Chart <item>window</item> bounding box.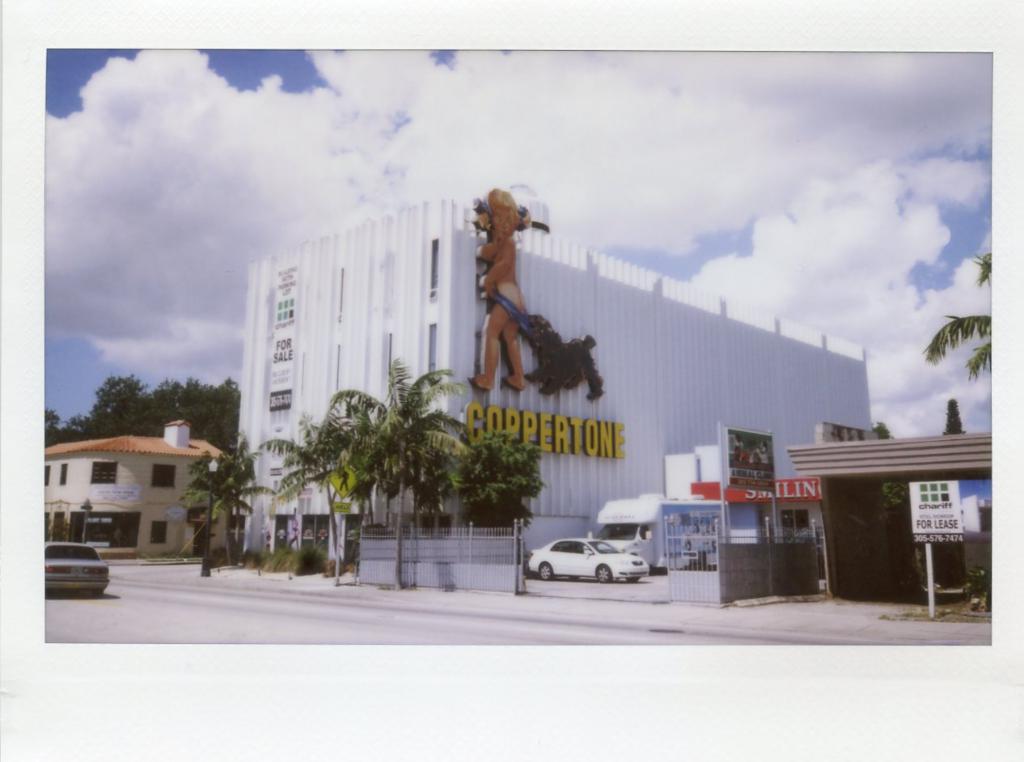
Charted: (left=91, top=460, right=116, bottom=483).
